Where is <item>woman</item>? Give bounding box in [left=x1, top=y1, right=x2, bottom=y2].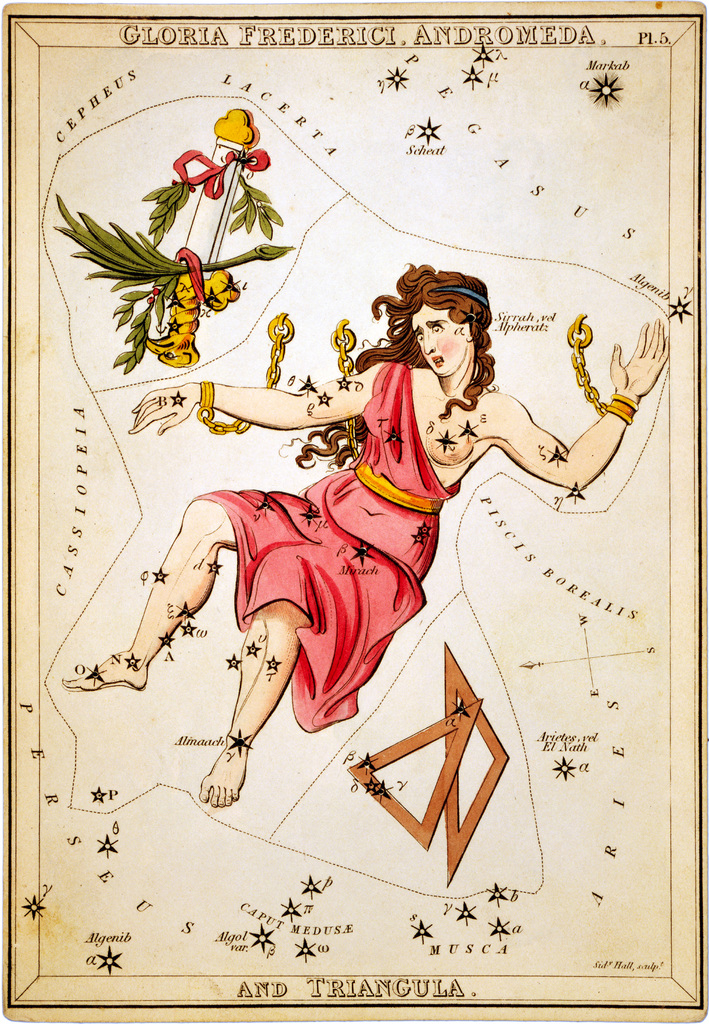
[left=56, top=259, right=668, bottom=810].
